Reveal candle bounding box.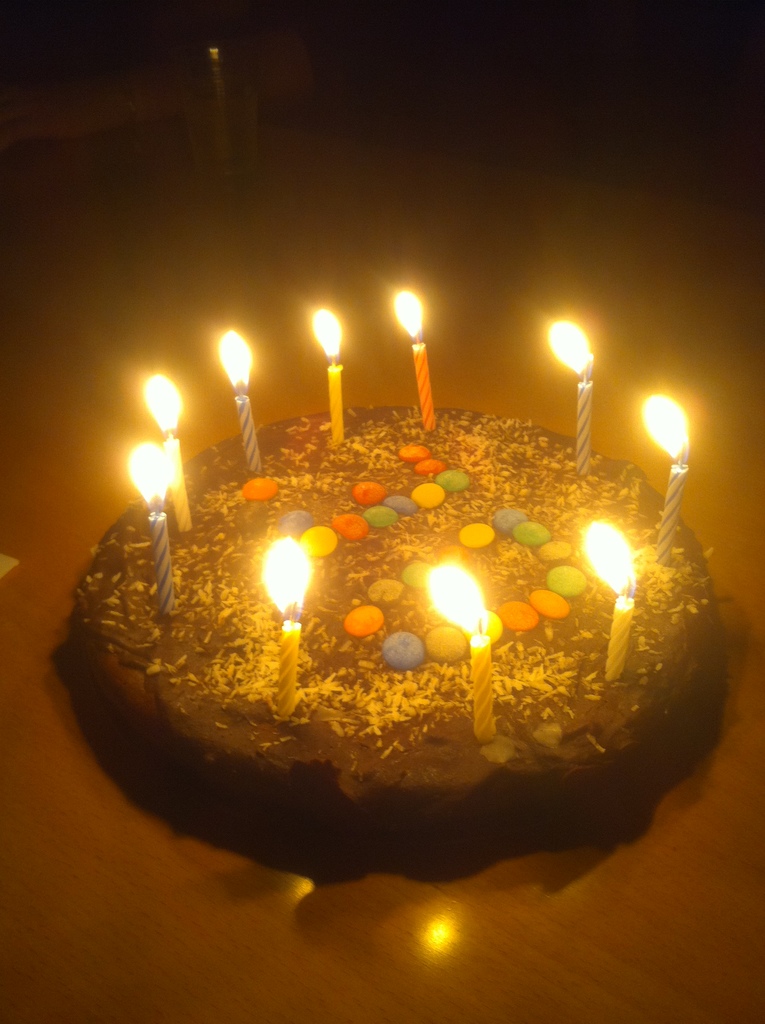
Revealed: {"left": 637, "top": 395, "right": 691, "bottom": 570}.
